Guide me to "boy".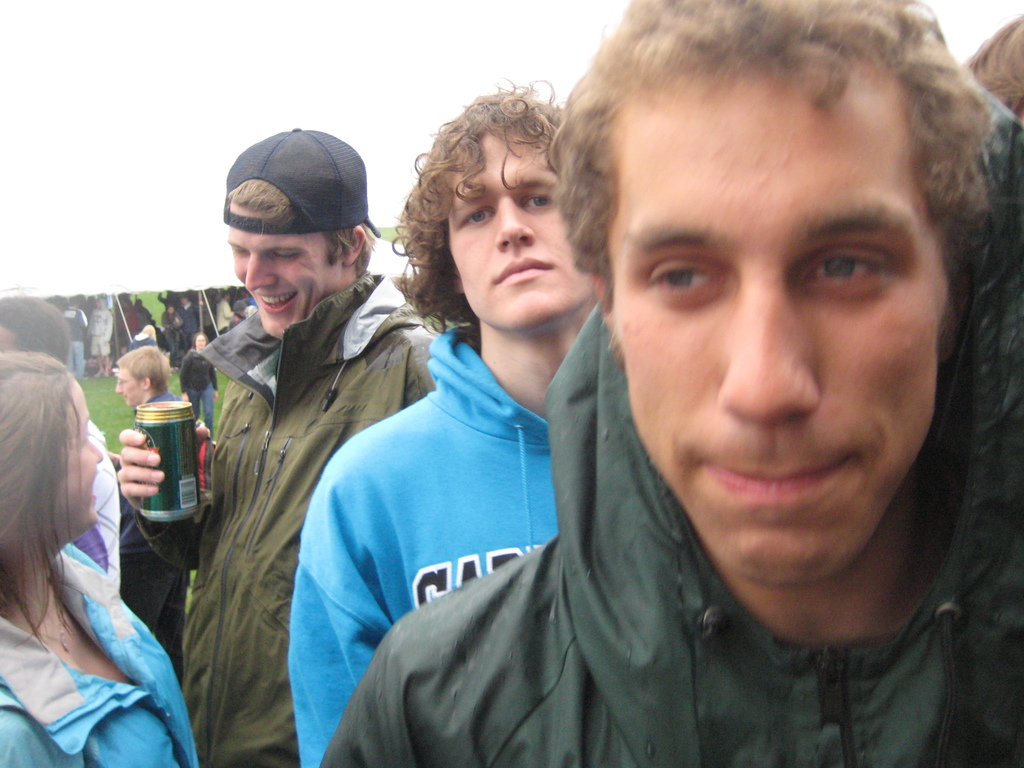
Guidance: bbox=(349, 0, 997, 744).
